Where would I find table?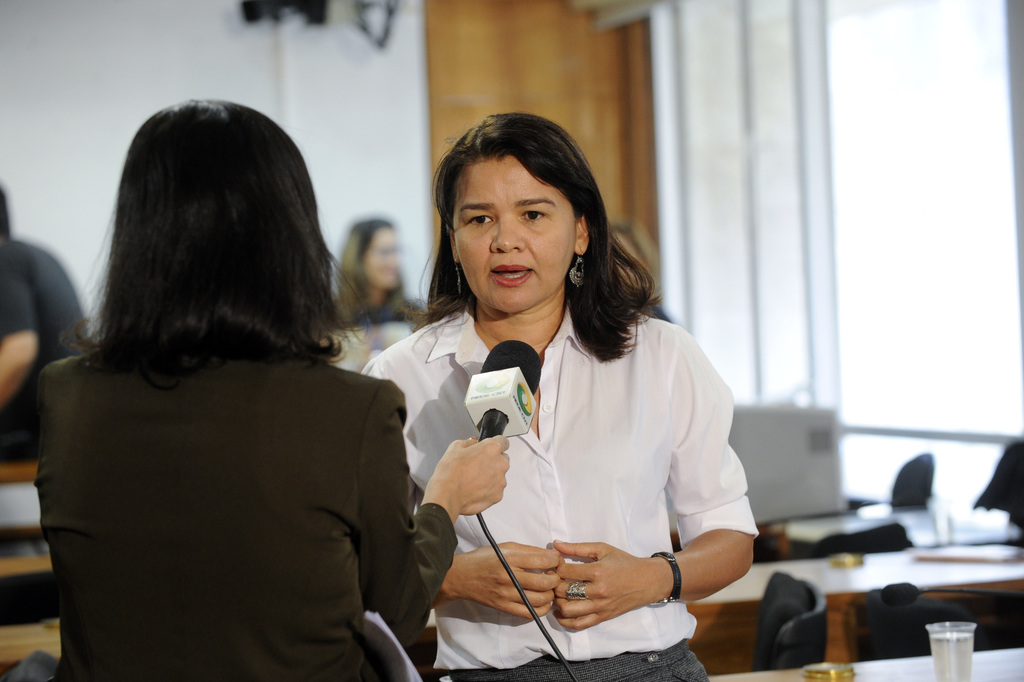
At box(0, 552, 54, 585).
